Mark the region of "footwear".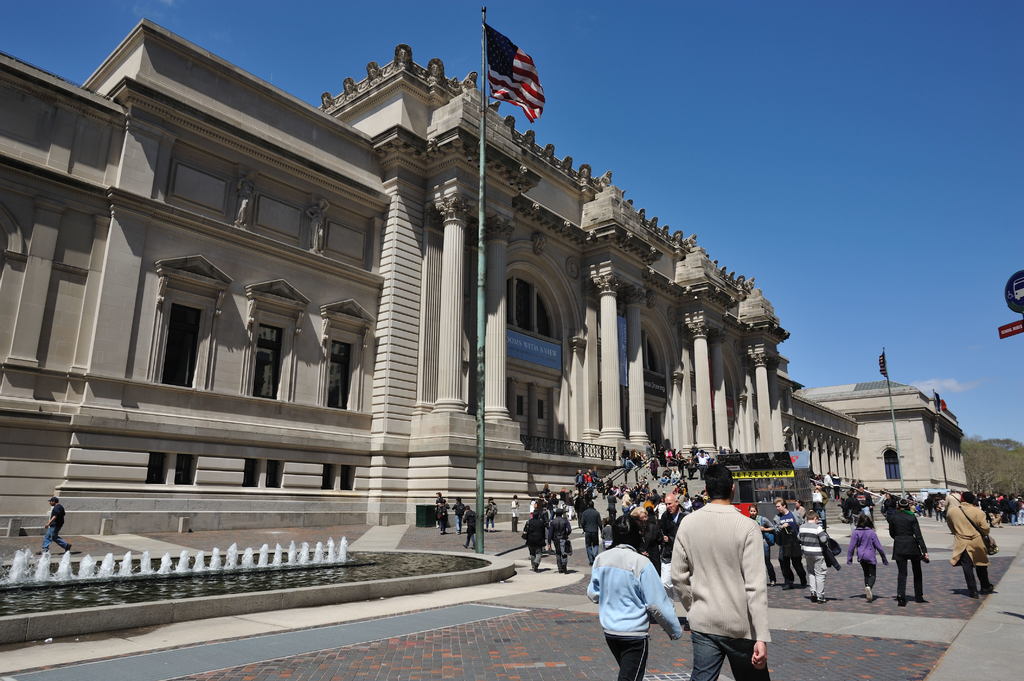
Region: 471,546,476,550.
